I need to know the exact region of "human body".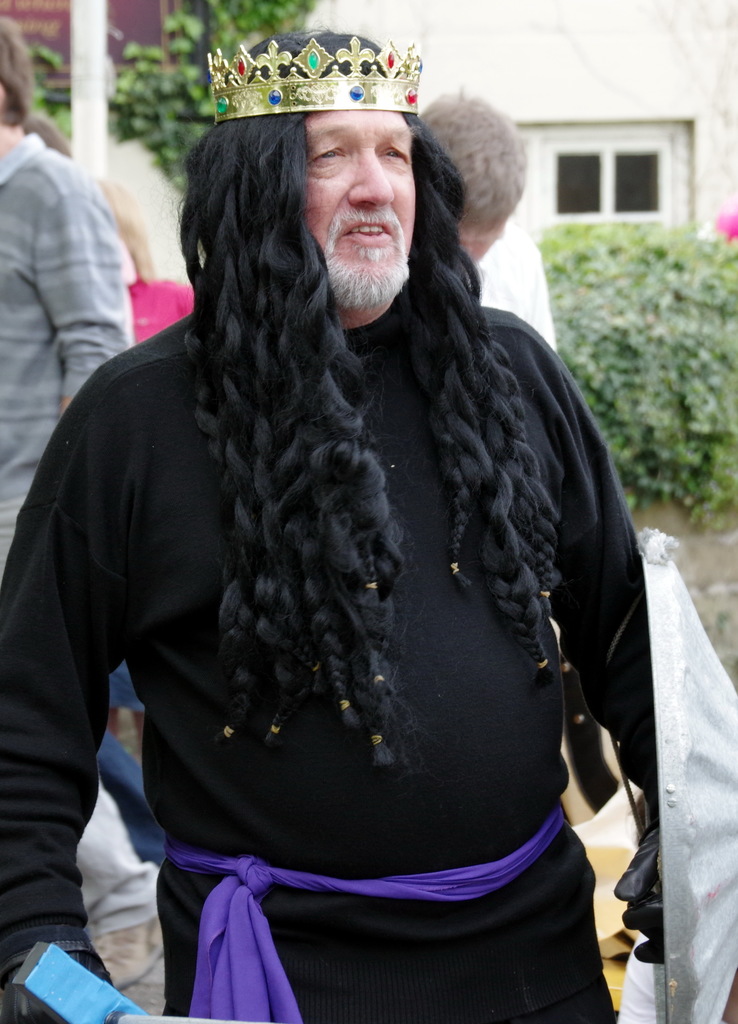
Region: [426,101,552,348].
